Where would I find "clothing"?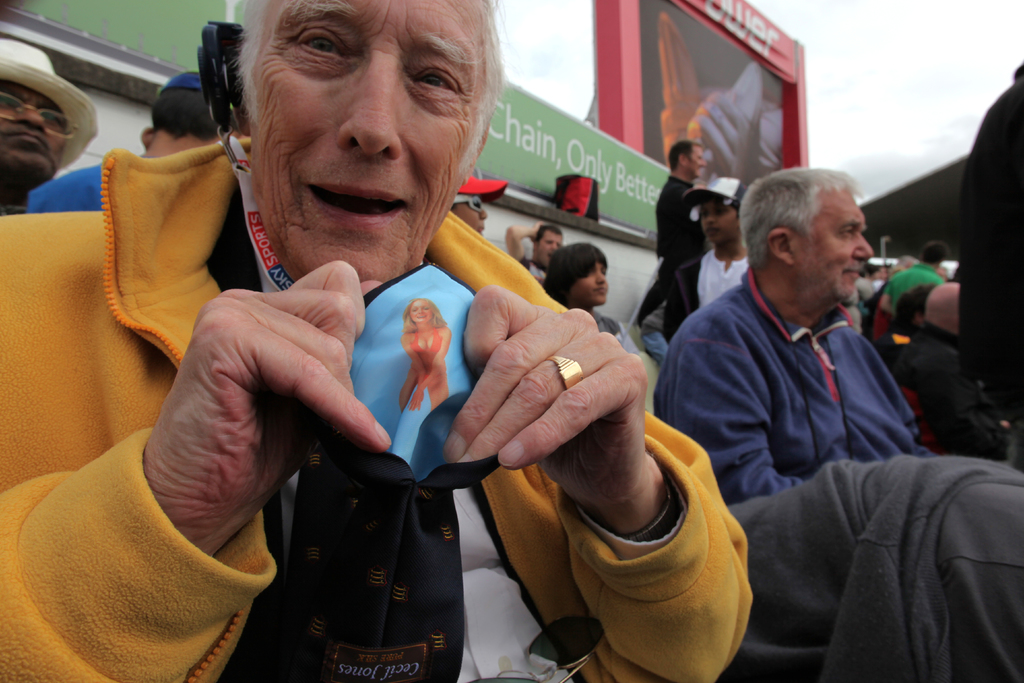
At bbox=[877, 265, 924, 366].
